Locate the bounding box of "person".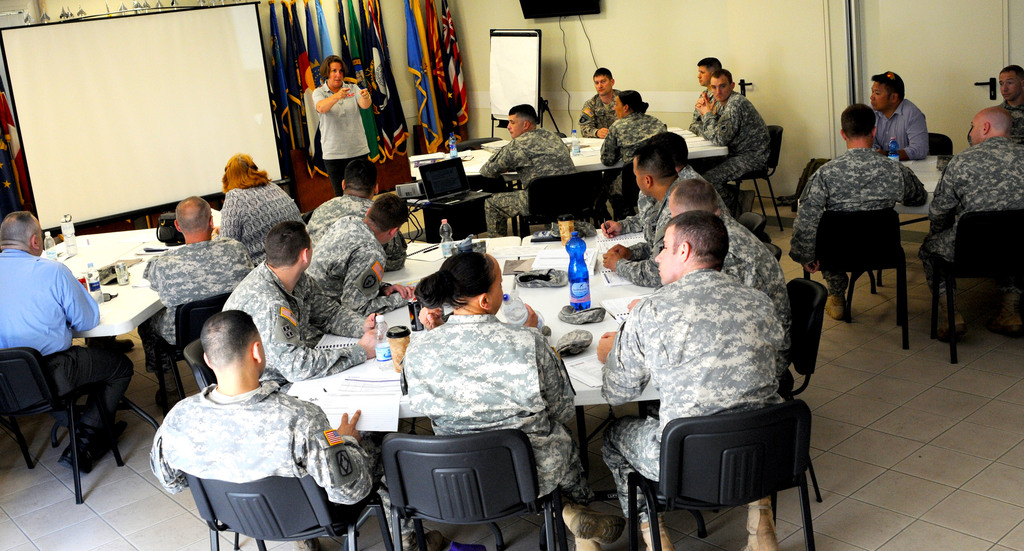
Bounding box: 688,56,724,136.
